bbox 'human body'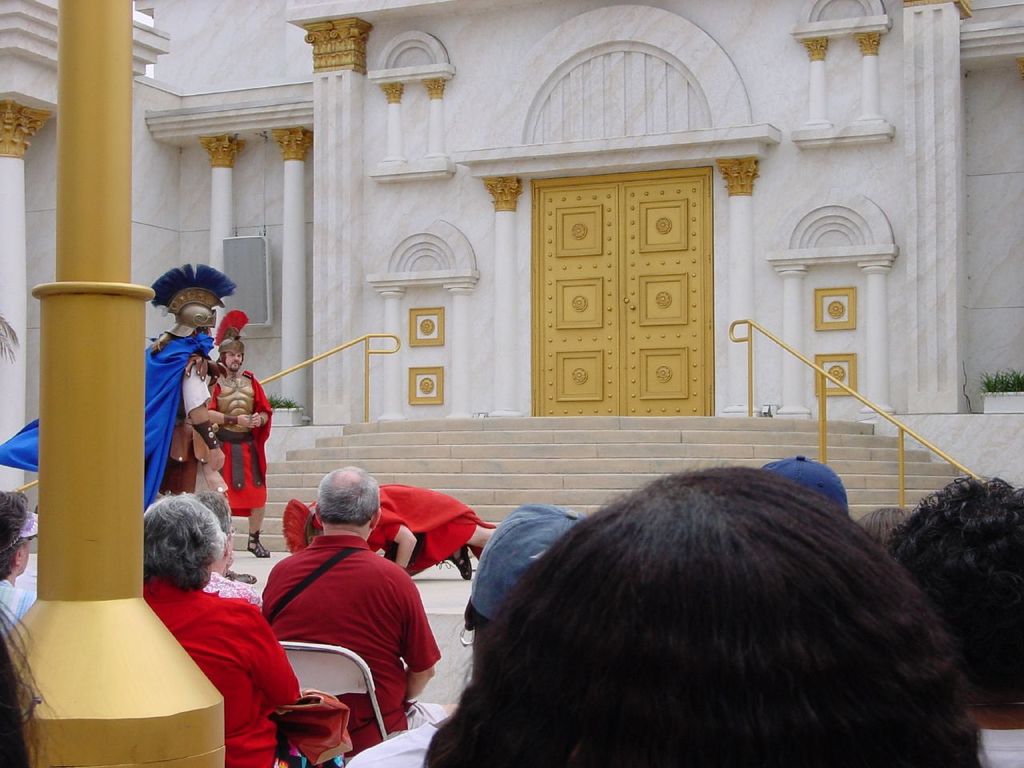
select_region(207, 310, 273, 556)
